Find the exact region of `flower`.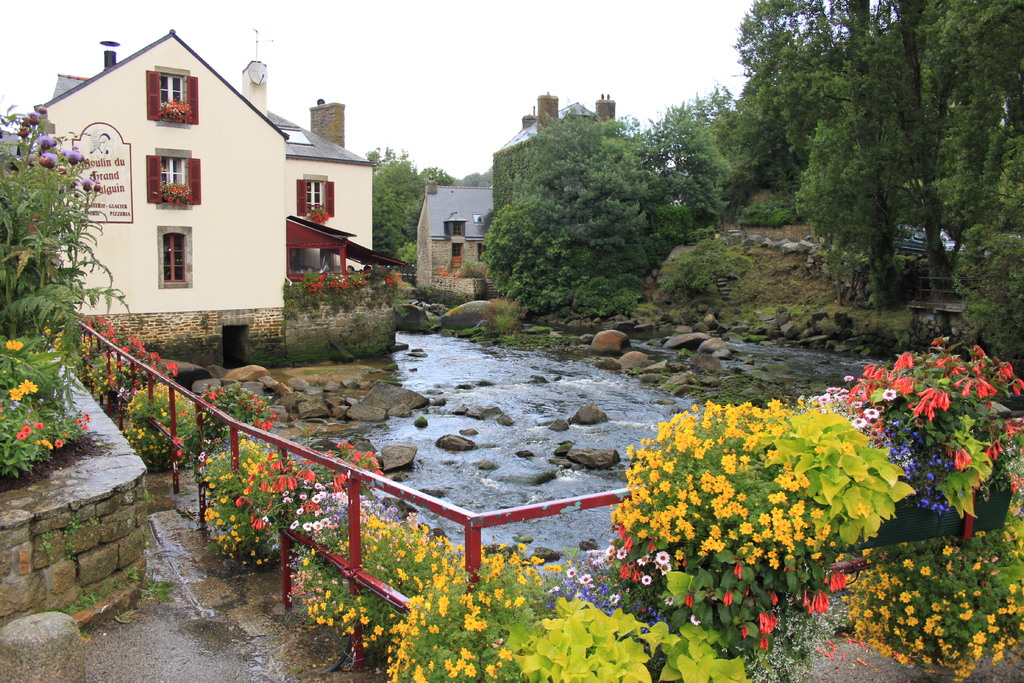
Exact region: [x1=81, y1=183, x2=105, y2=196].
